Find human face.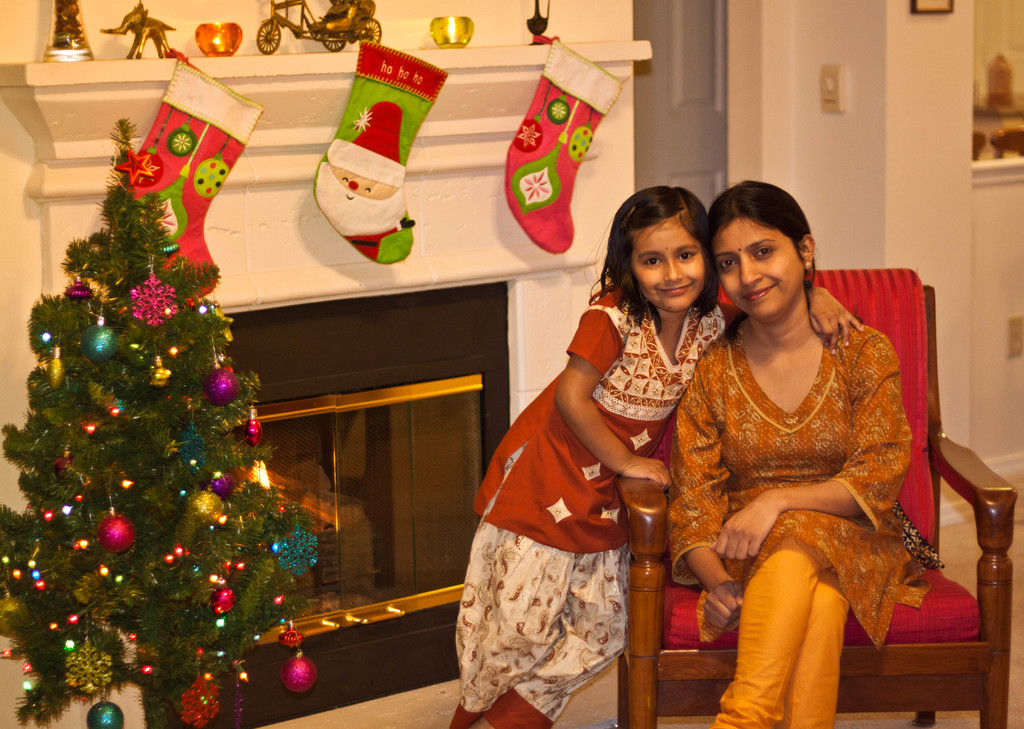
region(714, 220, 804, 319).
